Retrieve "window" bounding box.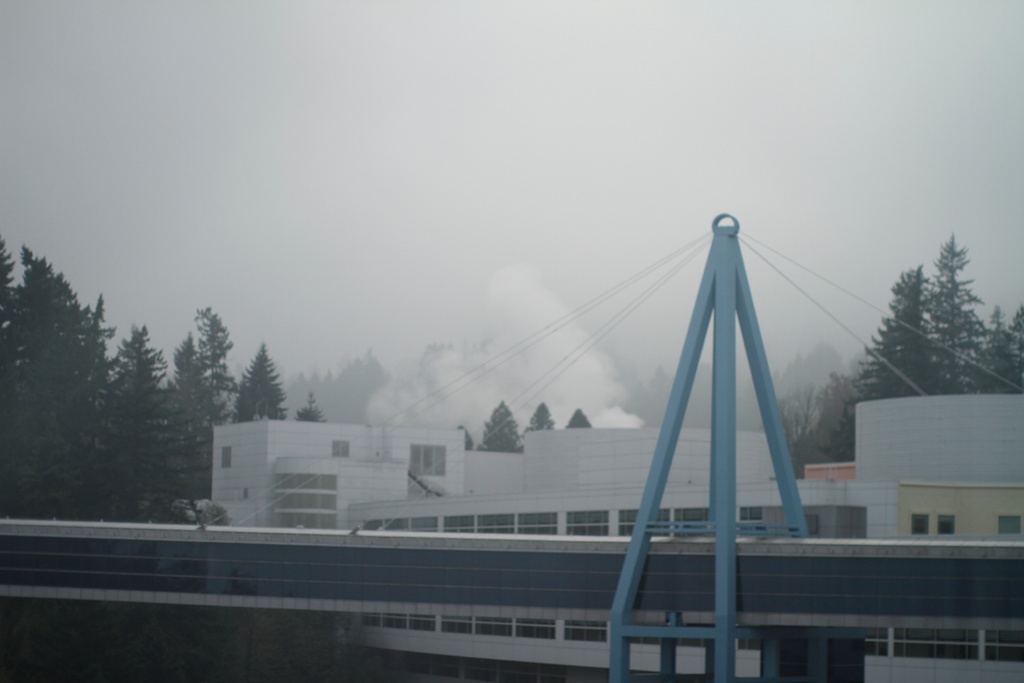
Bounding box: x1=908, y1=511, x2=932, y2=537.
